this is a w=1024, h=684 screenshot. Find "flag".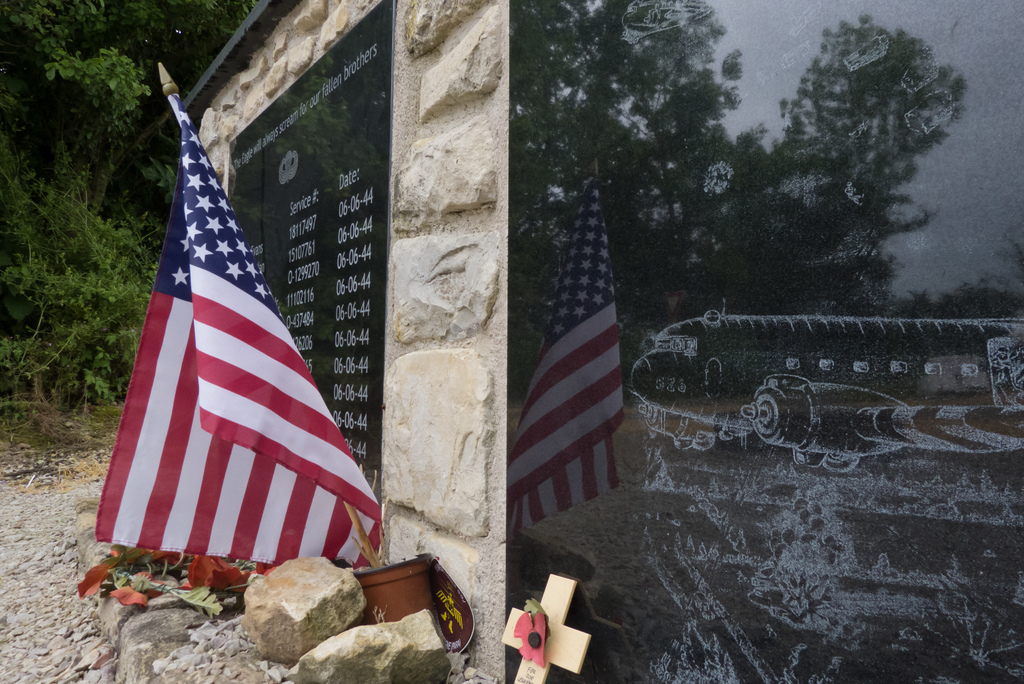
Bounding box: x1=91 y1=87 x2=386 y2=572.
